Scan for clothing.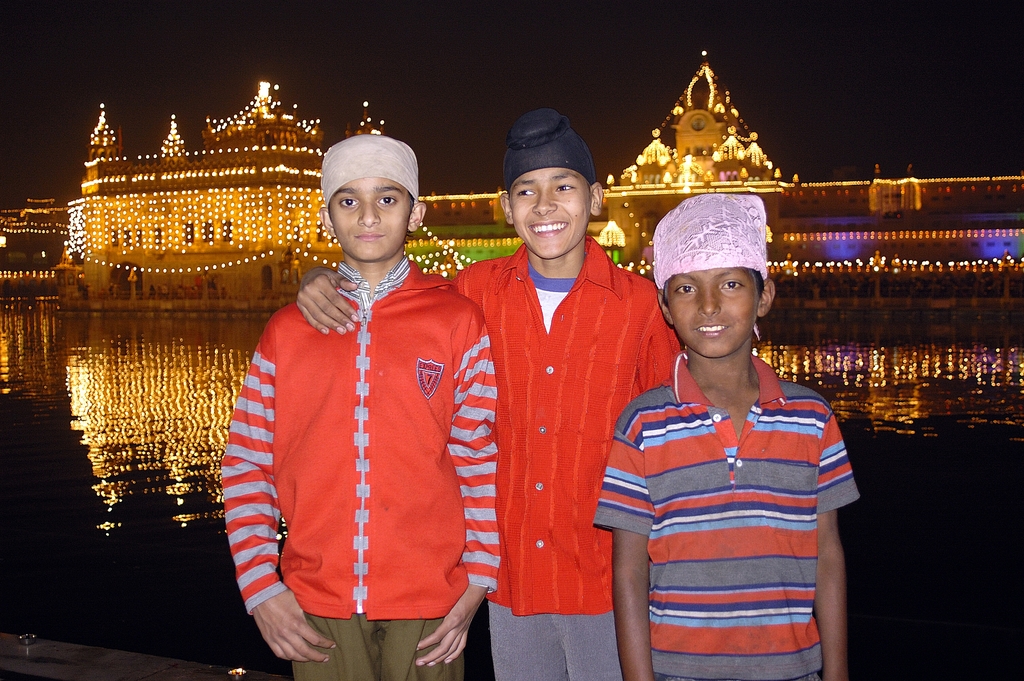
Scan result: locate(591, 349, 861, 680).
